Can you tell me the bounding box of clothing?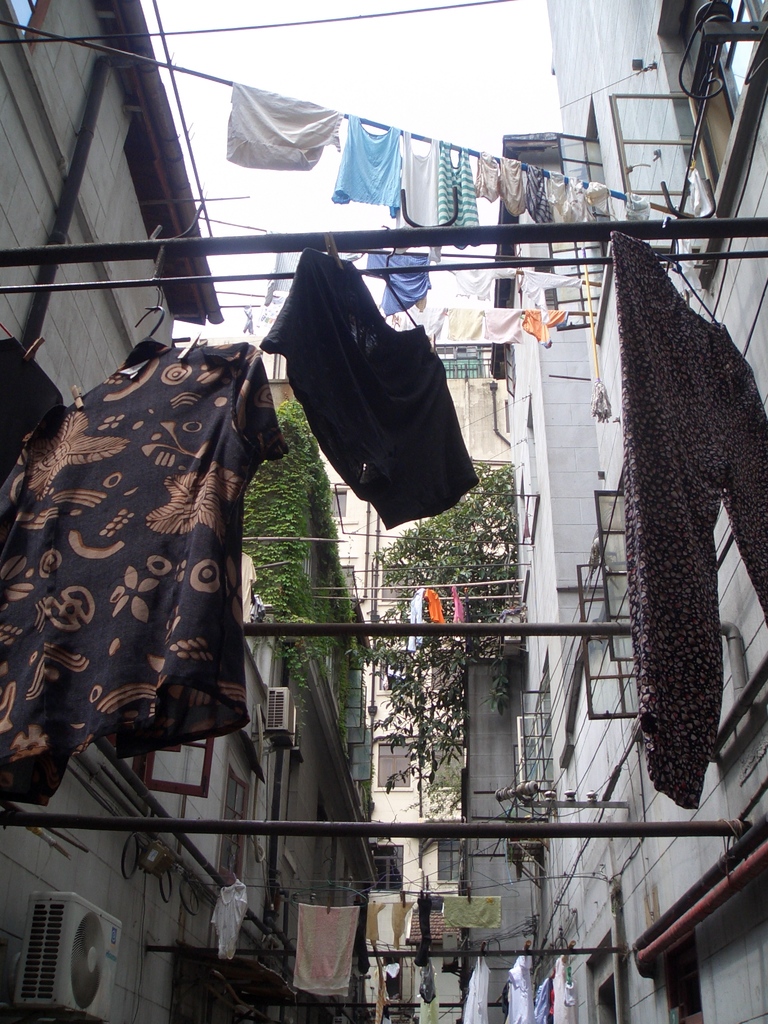
BBox(391, 902, 413, 946).
